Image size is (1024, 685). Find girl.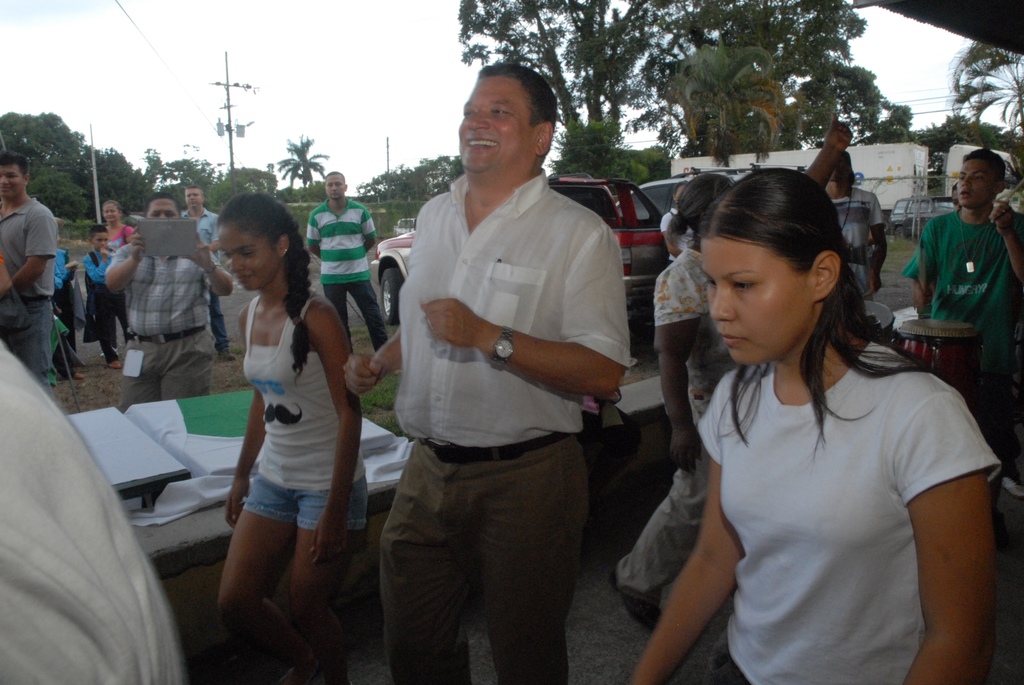
626:168:1003:684.
